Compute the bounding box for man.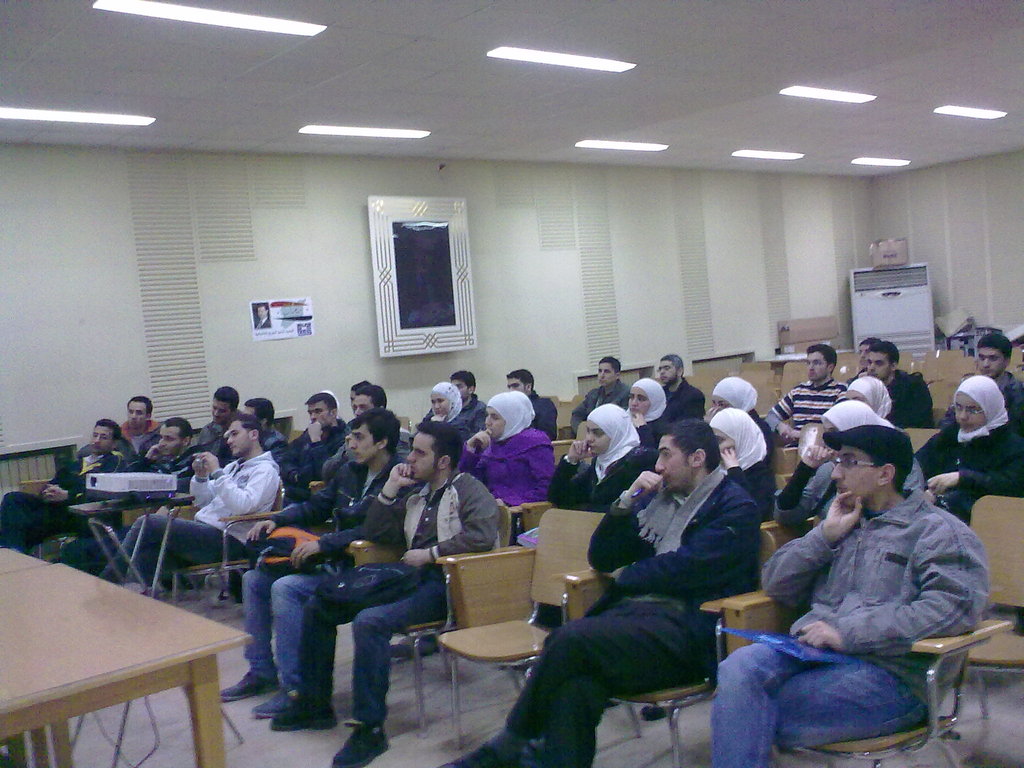
218, 410, 408, 715.
